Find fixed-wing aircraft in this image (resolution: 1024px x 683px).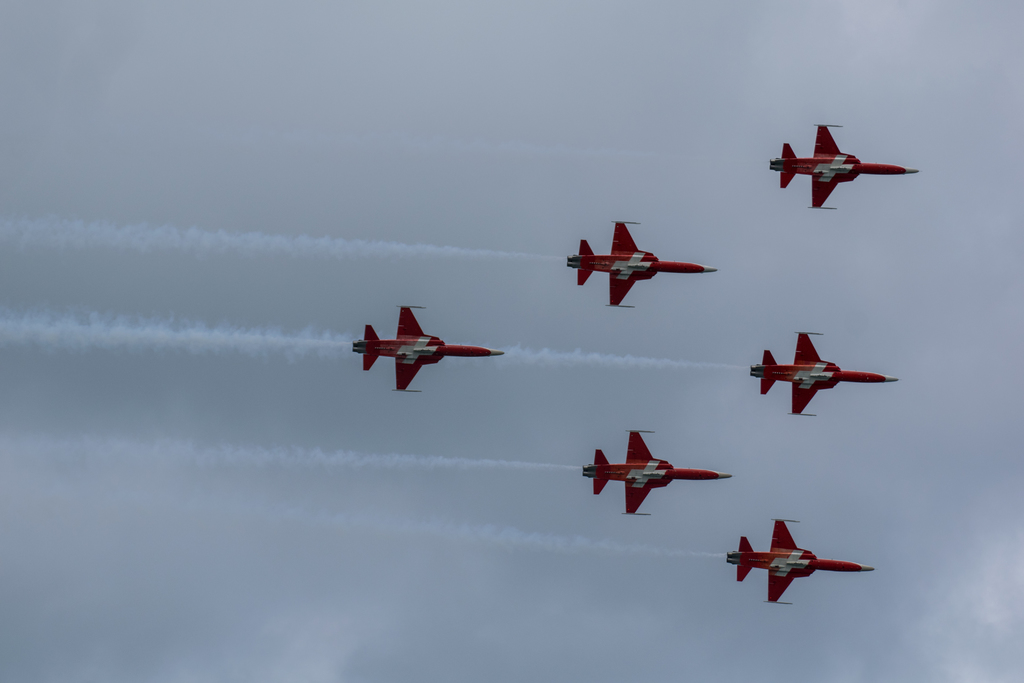
{"left": 563, "top": 220, "right": 716, "bottom": 309}.
